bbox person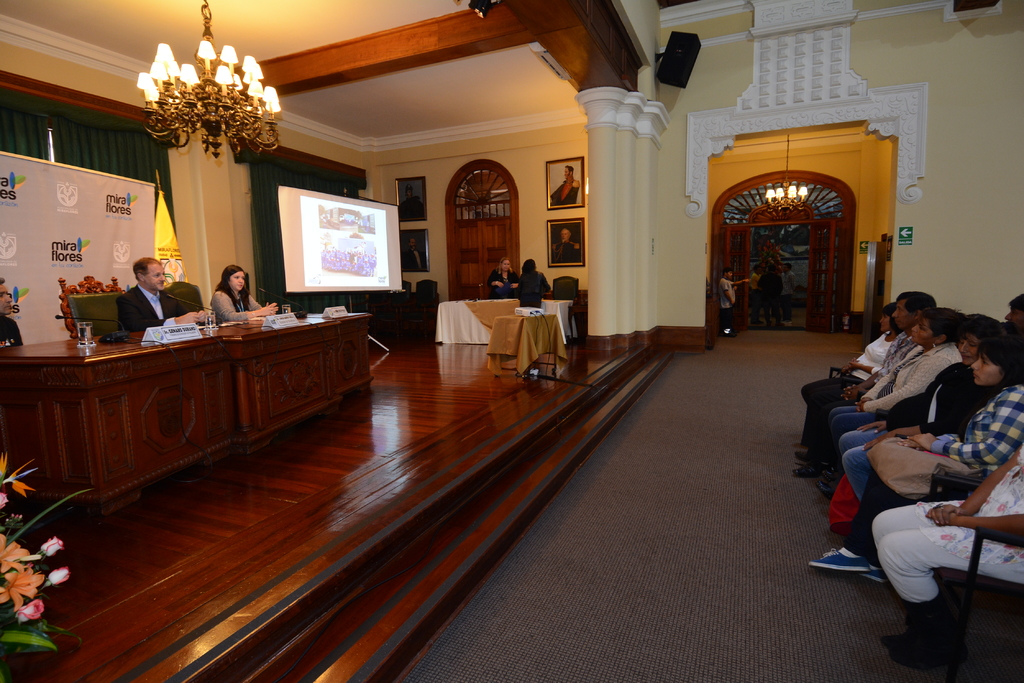
(left=550, top=227, right=580, bottom=263)
